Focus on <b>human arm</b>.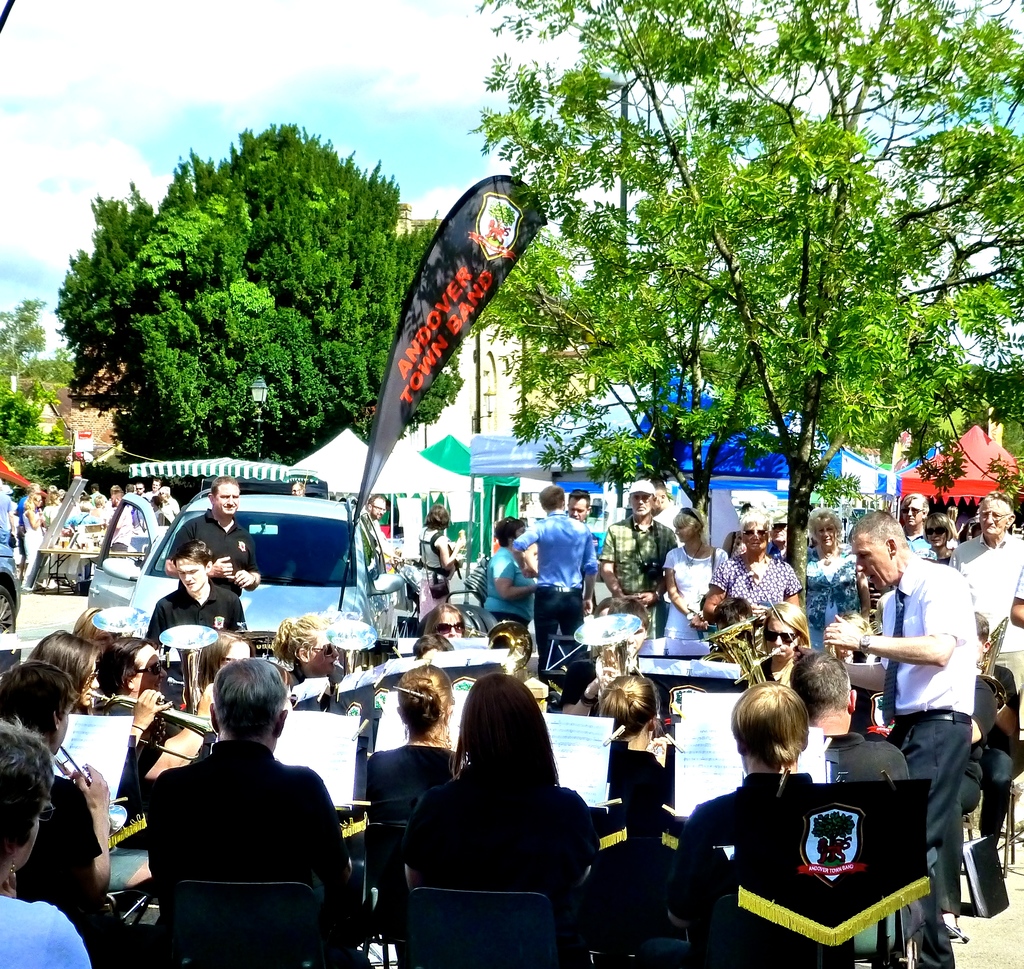
Focused at 635/584/664/609.
